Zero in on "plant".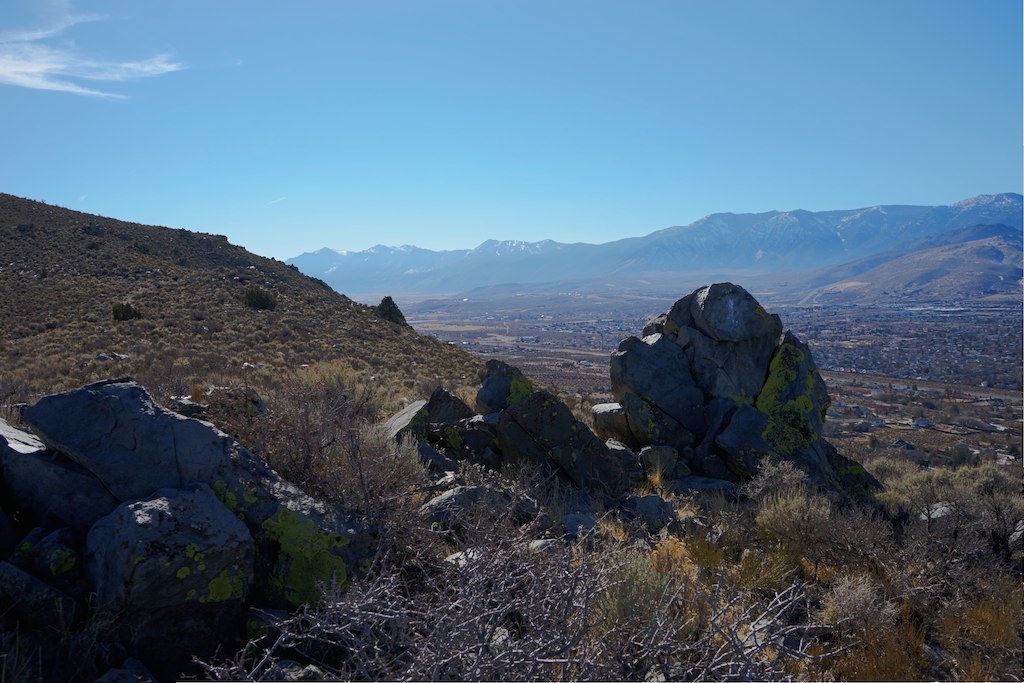
Zeroed in: x1=106, y1=226, x2=137, y2=238.
